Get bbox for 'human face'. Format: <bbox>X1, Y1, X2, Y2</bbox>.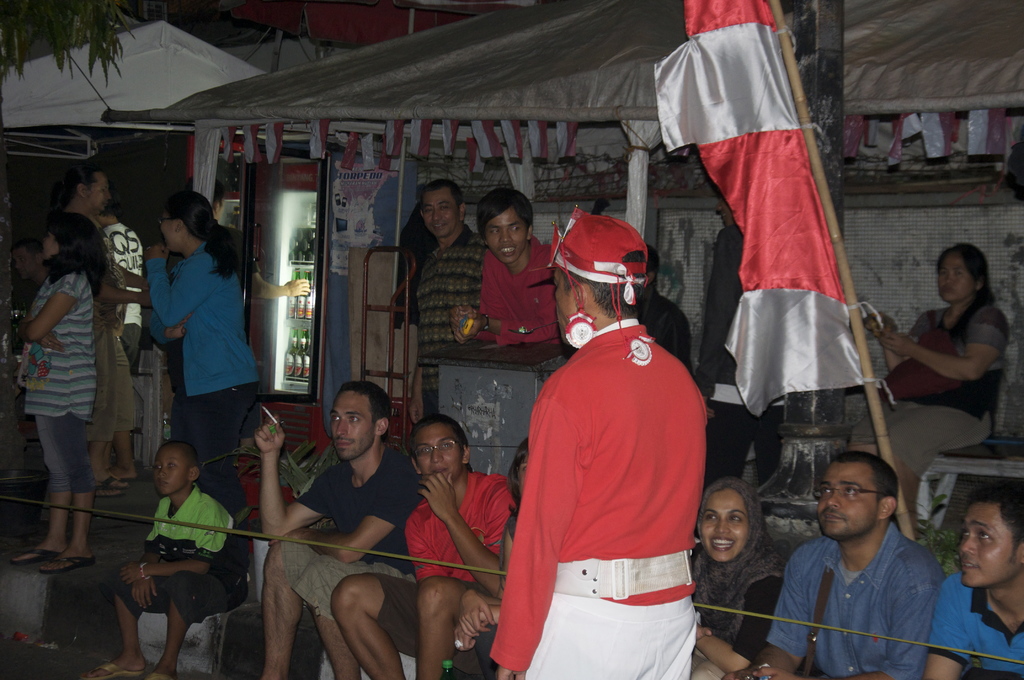
<bbox>38, 234, 65, 257</bbox>.
